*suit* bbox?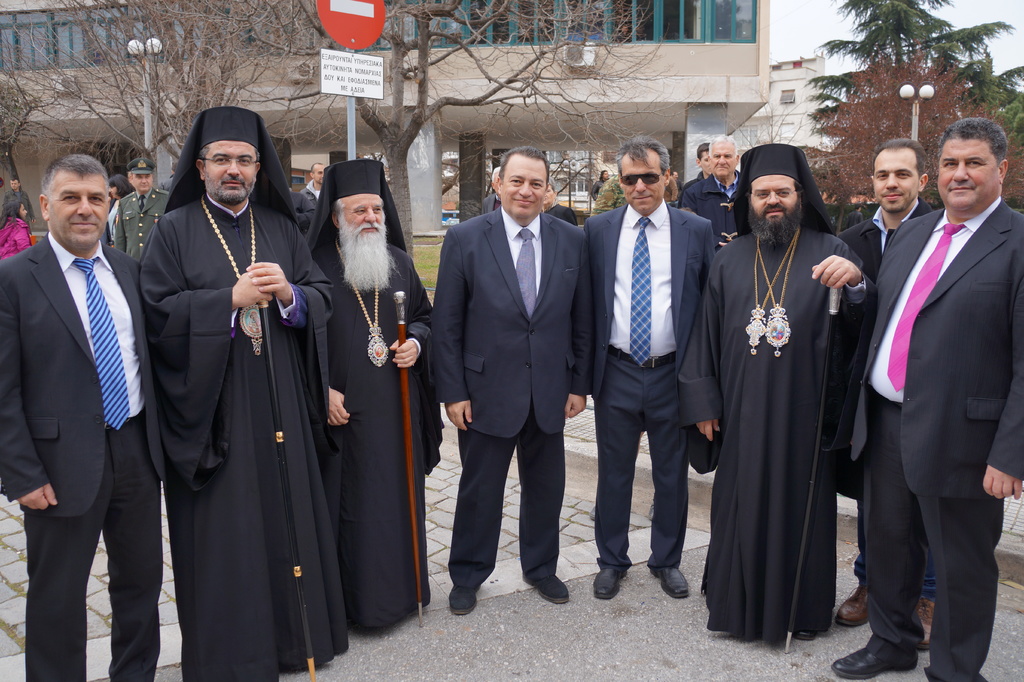
(x1=837, y1=206, x2=935, y2=284)
